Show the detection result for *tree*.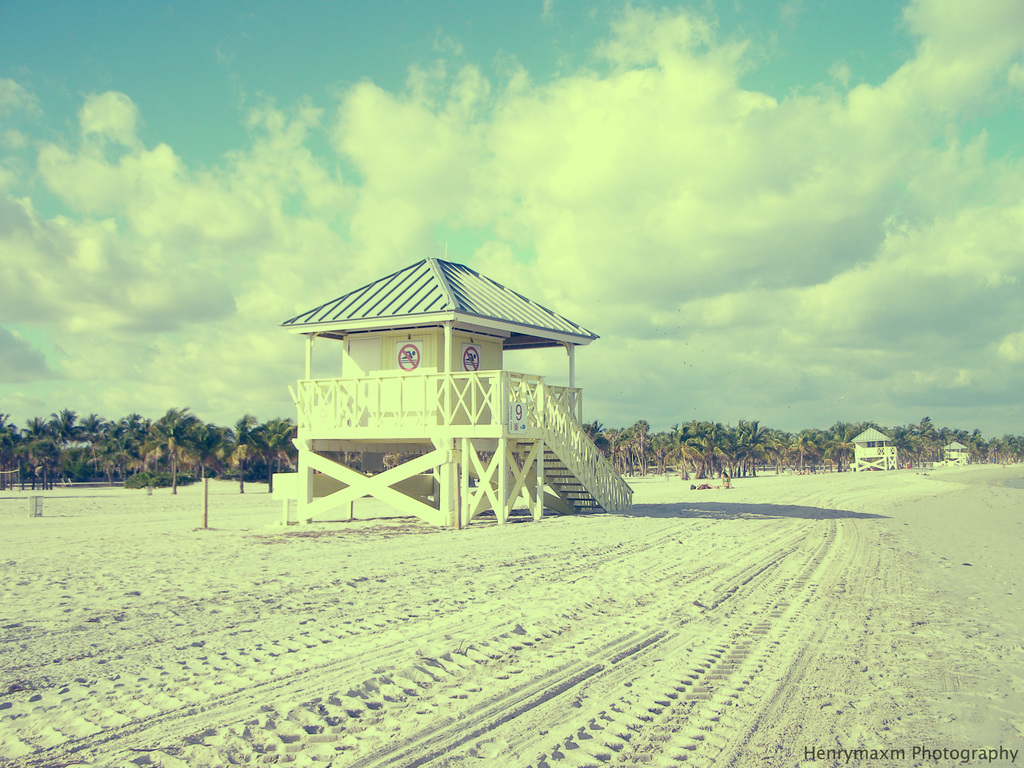
BBox(11, 439, 27, 484).
